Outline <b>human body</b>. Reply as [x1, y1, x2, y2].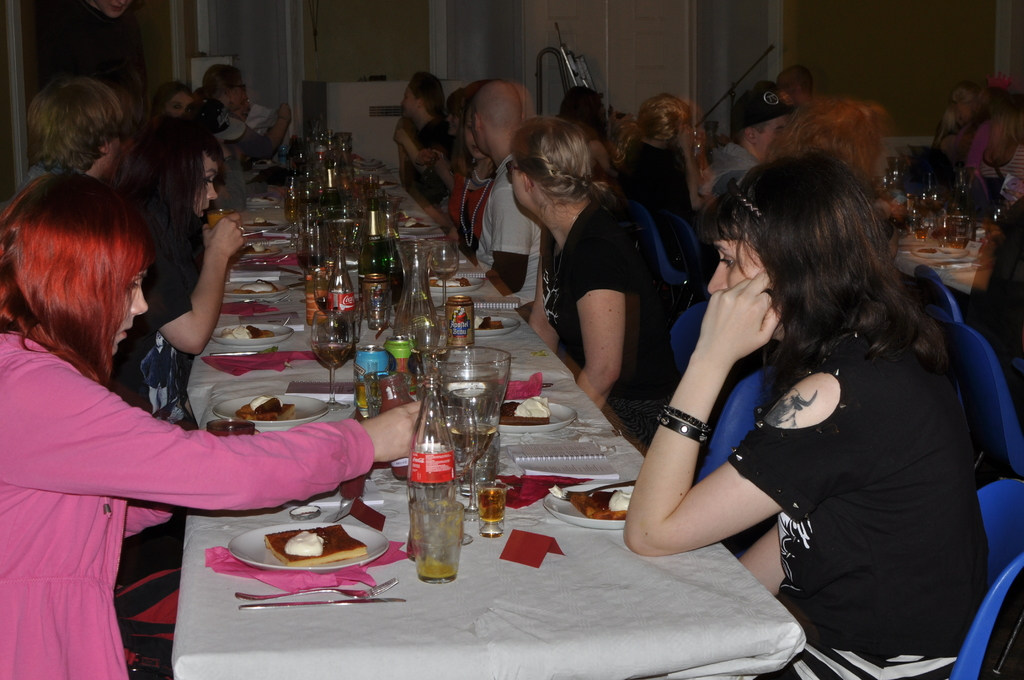
[436, 79, 461, 166].
